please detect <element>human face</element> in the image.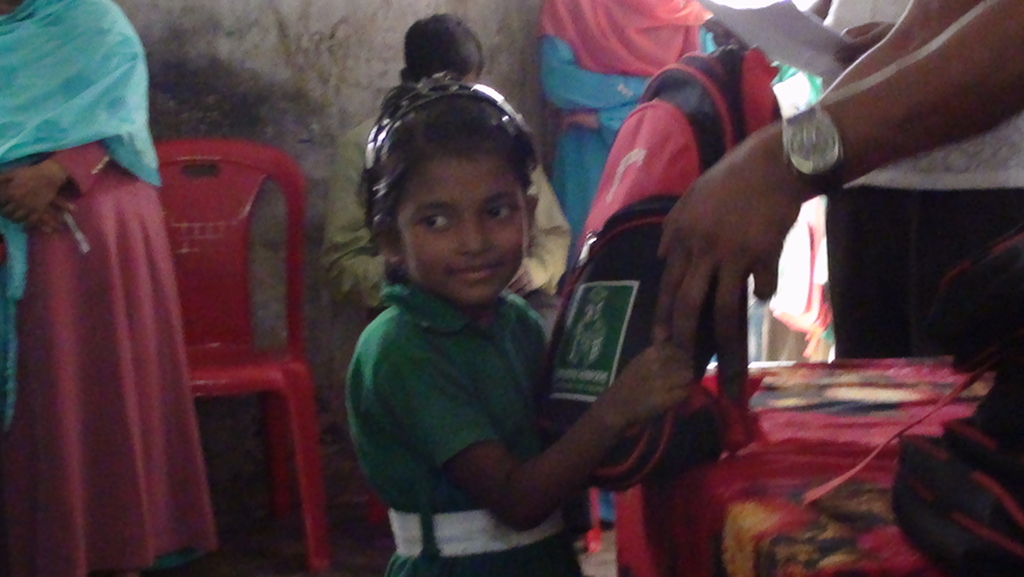
<region>396, 154, 528, 305</region>.
